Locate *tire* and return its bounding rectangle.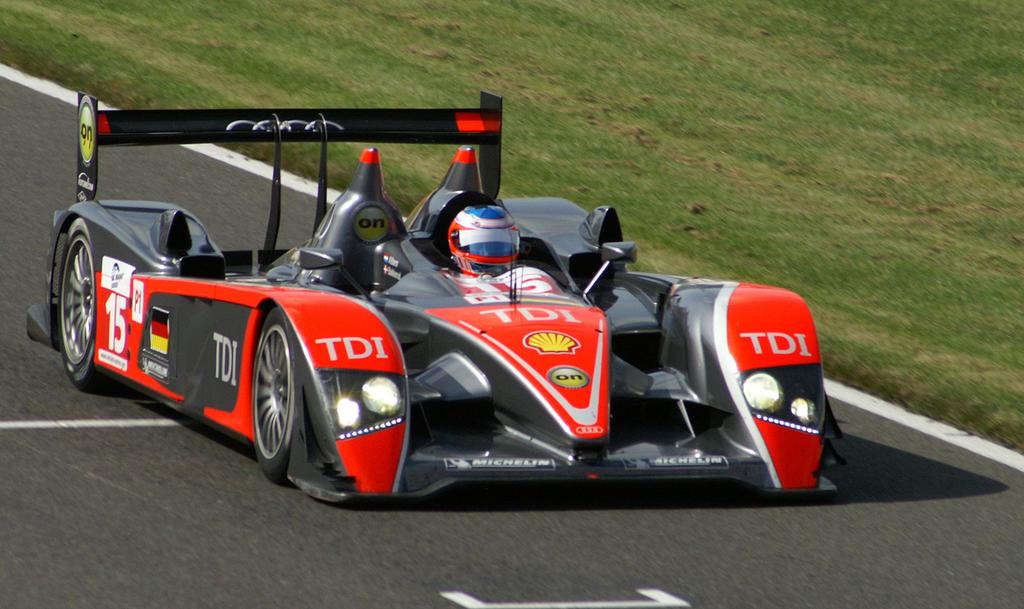
box(56, 216, 106, 388).
